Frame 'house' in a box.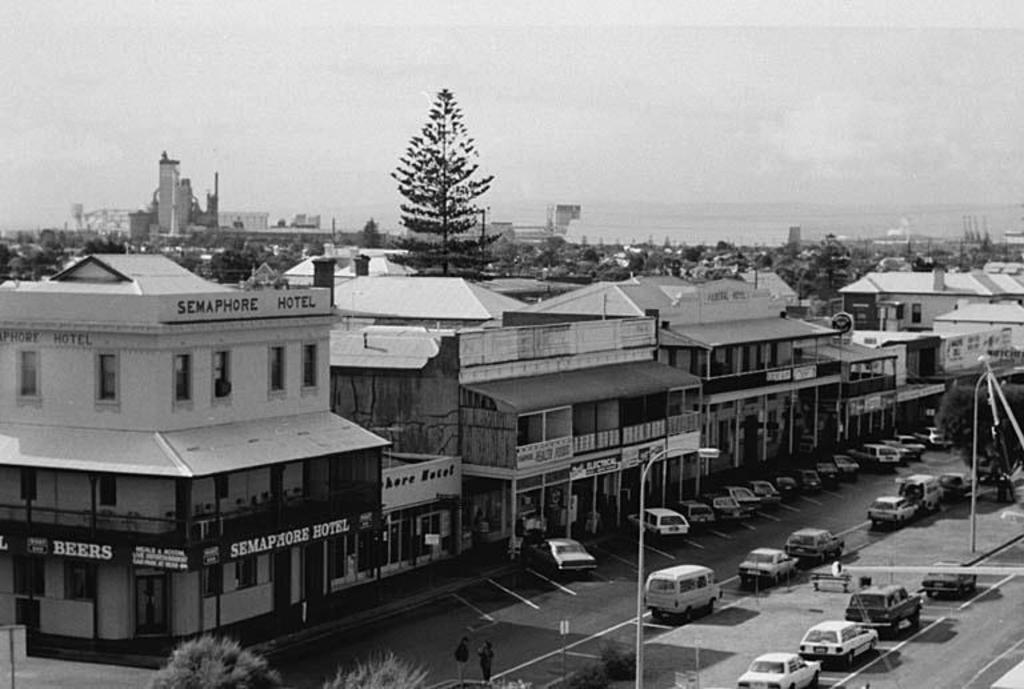
{"left": 825, "top": 313, "right": 948, "bottom": 446}.
